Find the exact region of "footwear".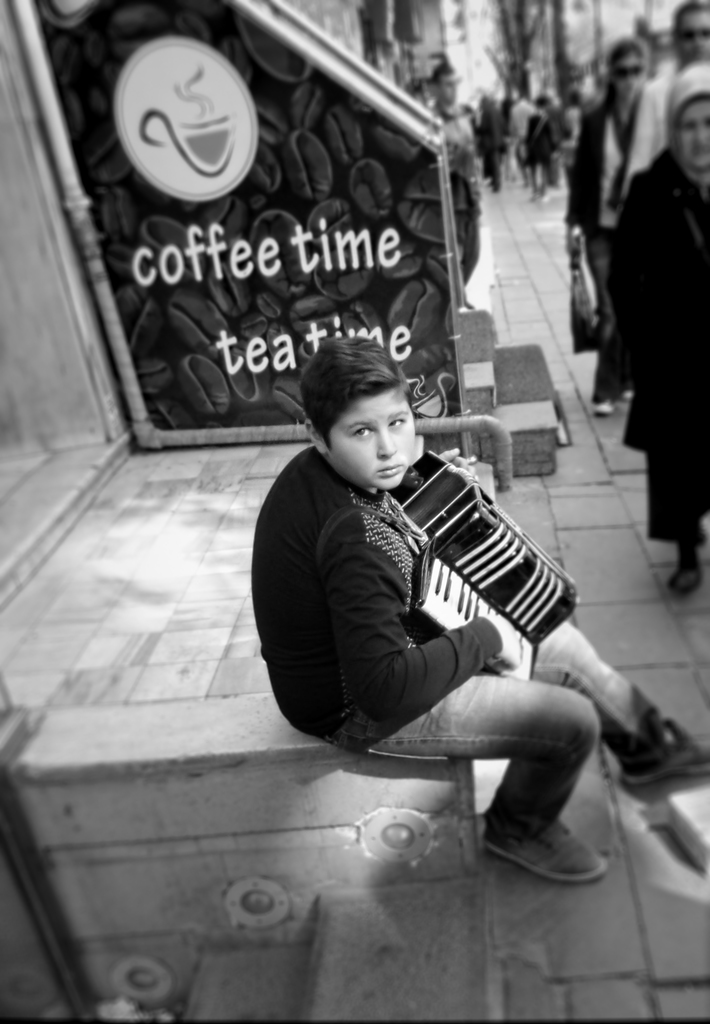
Exact region: select_region(621, 723, 709, 796).
